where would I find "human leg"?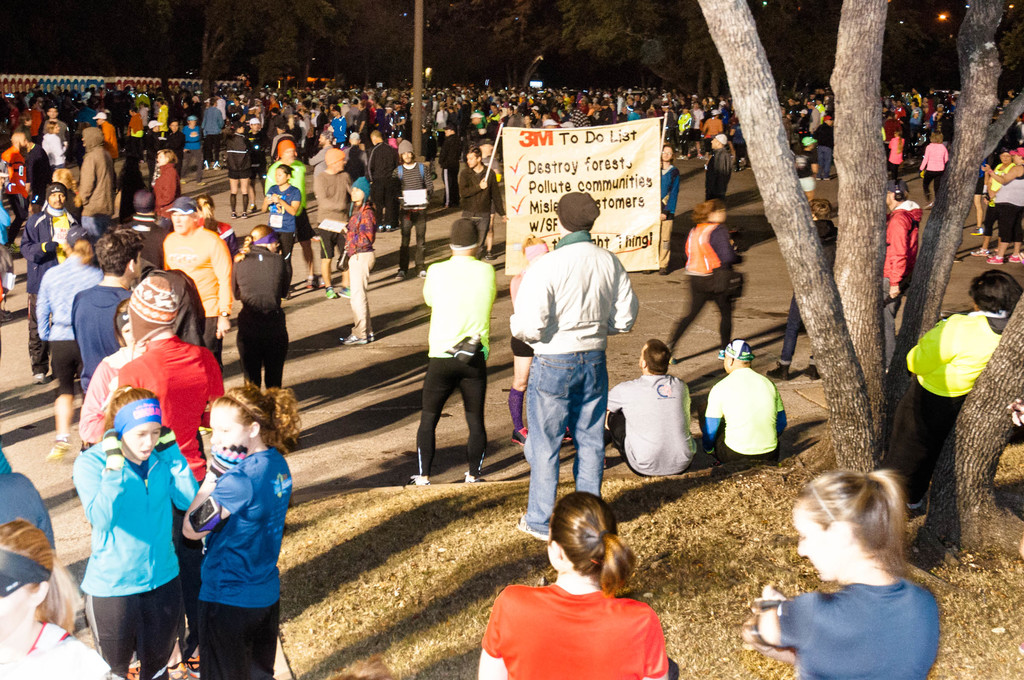
At bbox=[568, 360, 606, 492].
